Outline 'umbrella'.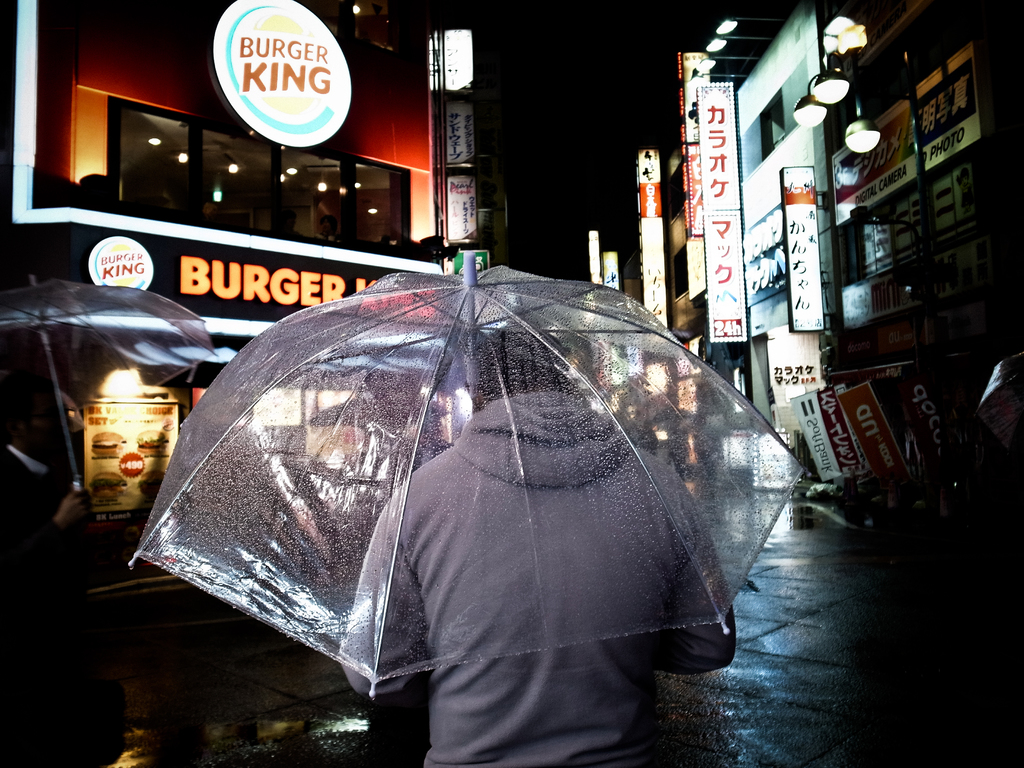
Outline: <box>0,278,211,500</box>.
